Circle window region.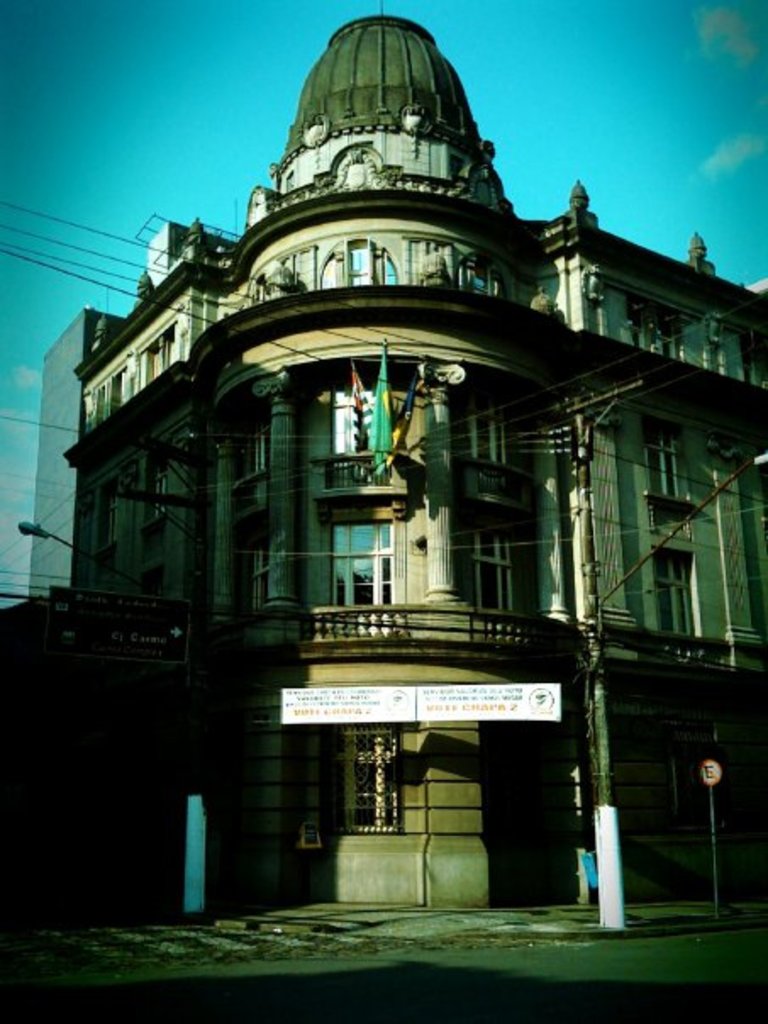
Region: box(329, 376, 392, 485).
